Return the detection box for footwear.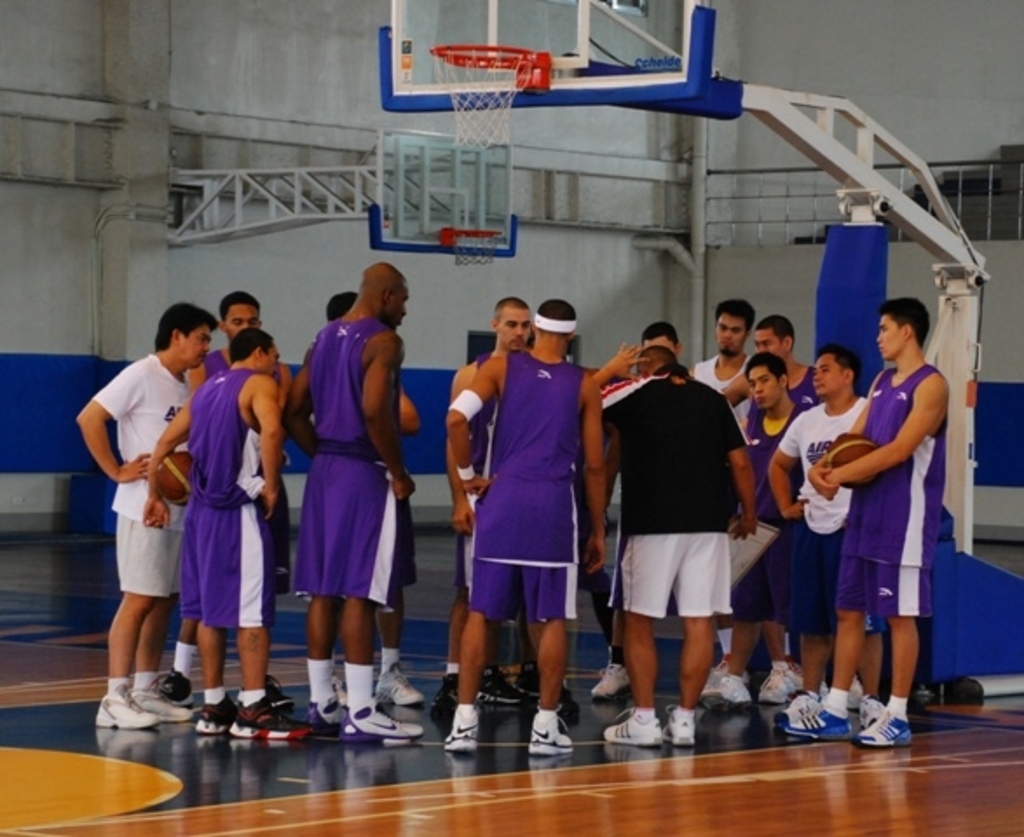
left=352, top=703, right=431, bottom=748.
